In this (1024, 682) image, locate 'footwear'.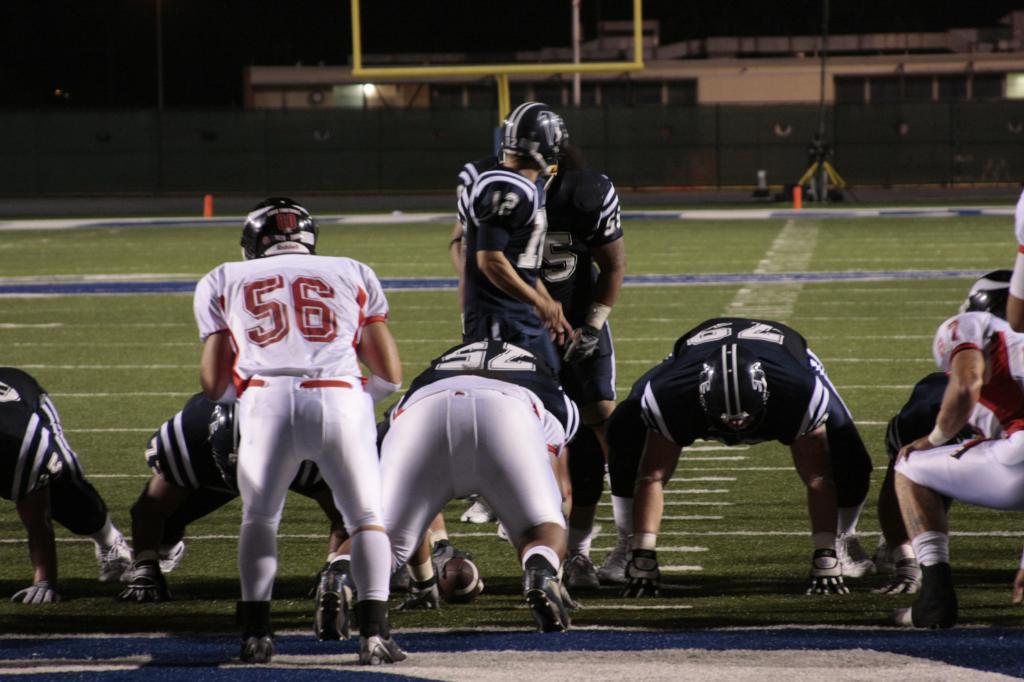
Bounding box: [x1=880, y1=561, x2=955, y2=628].
